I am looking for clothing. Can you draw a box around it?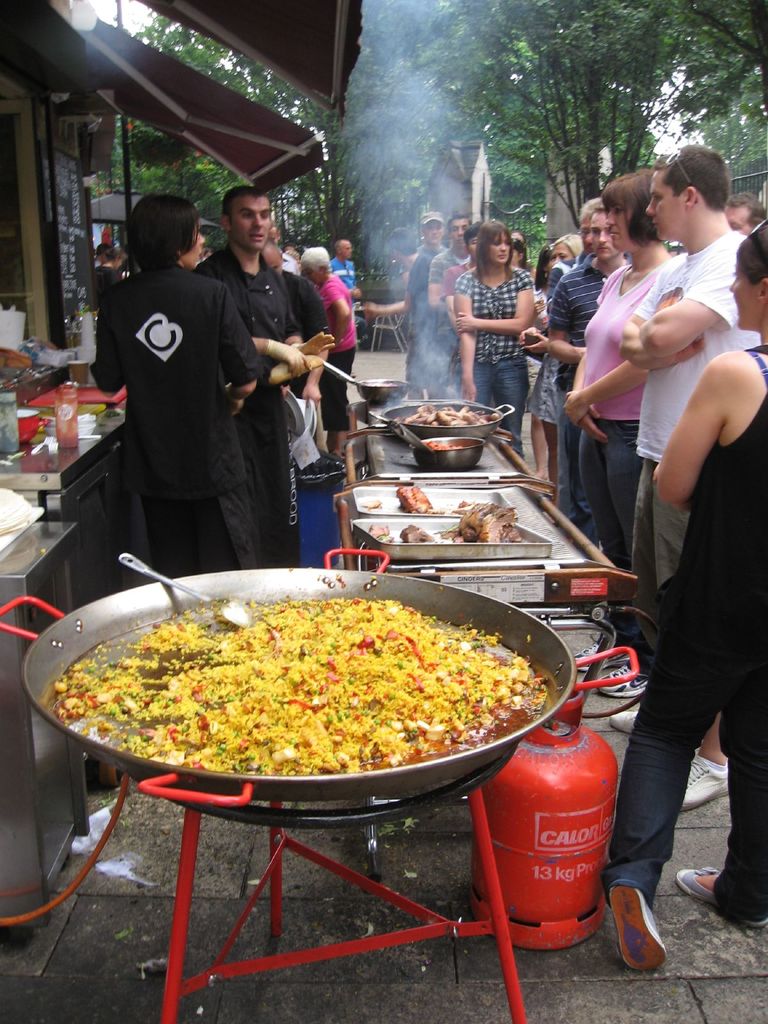
Sure, the bounding box is region(605, 344, 767, 925).
